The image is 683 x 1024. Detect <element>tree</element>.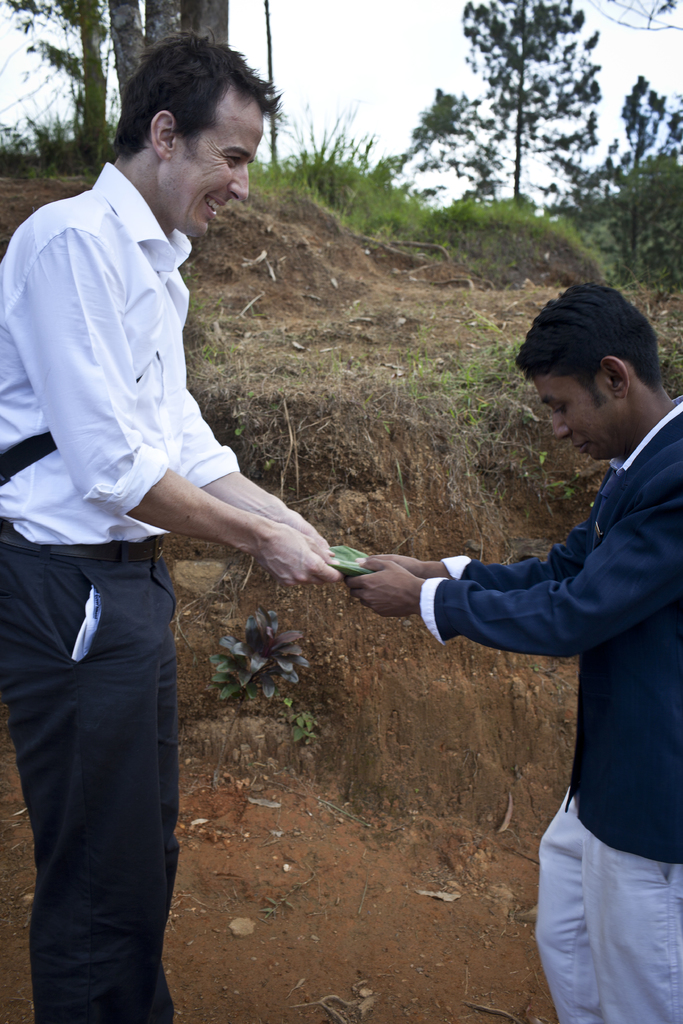
Detection: <bbox>108, 0, 236, 100</bbox>.
